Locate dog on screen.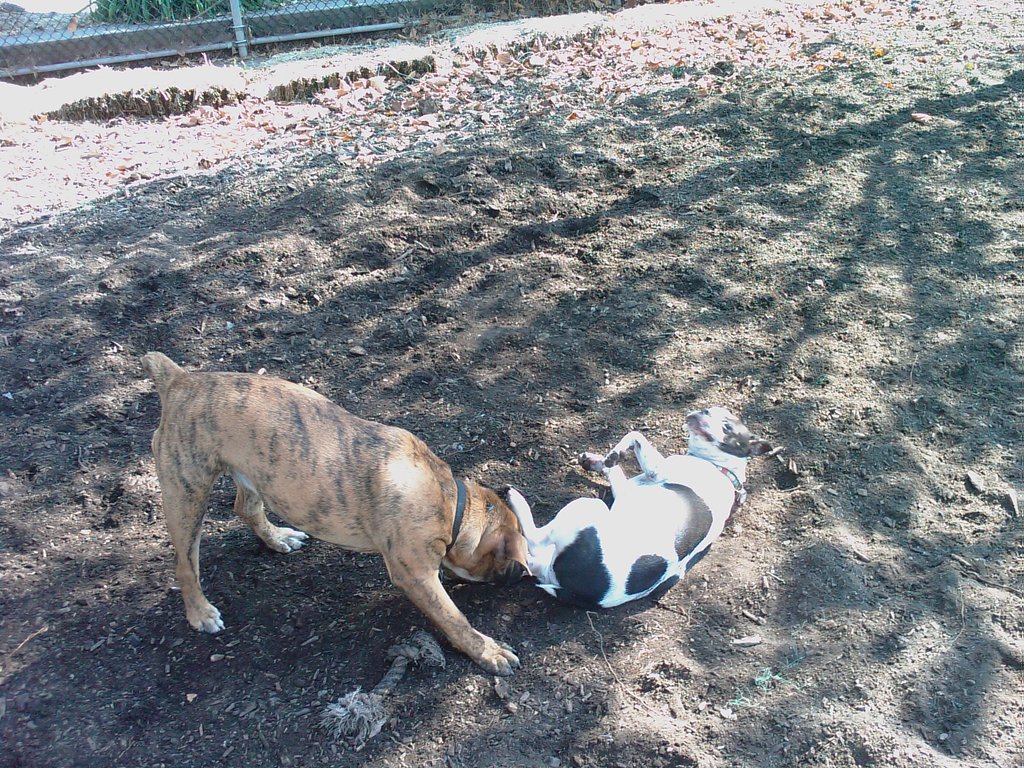
On screen at left=138, top=348, right=532, bottom=678.
